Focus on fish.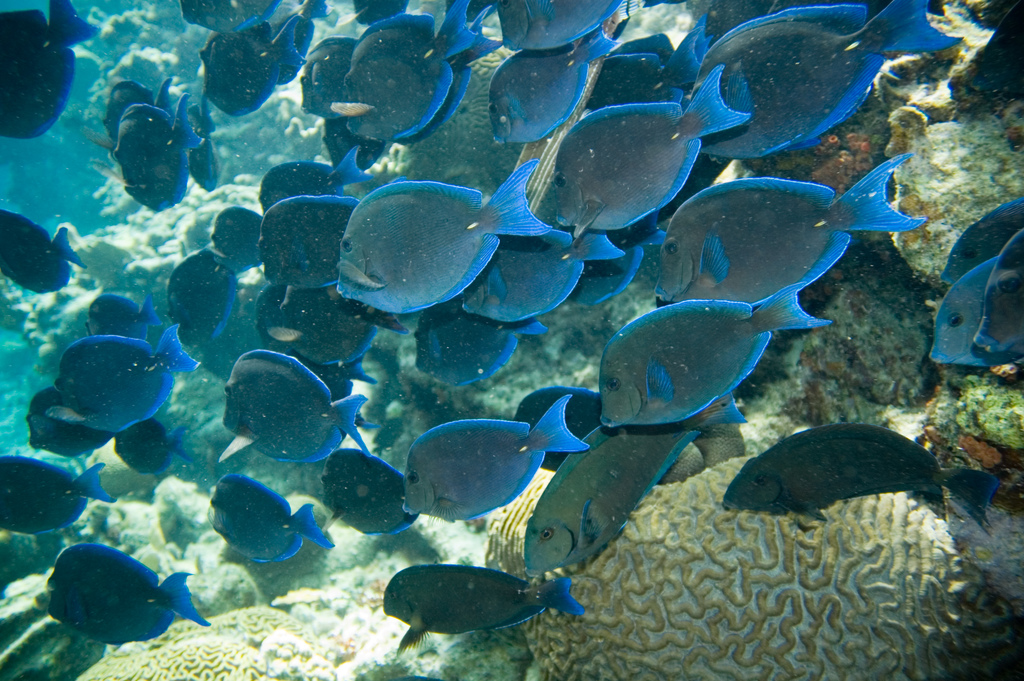
Focused at [0,209,81,298].
